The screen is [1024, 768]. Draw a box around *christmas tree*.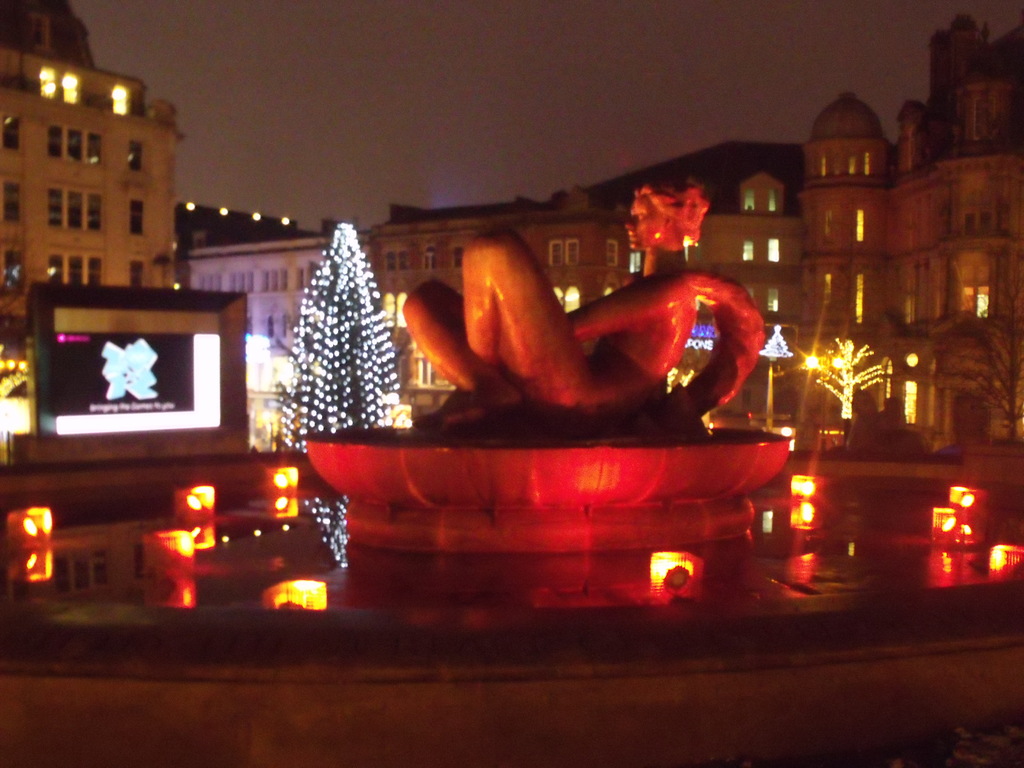
rect(262, 214, 403, 578).
